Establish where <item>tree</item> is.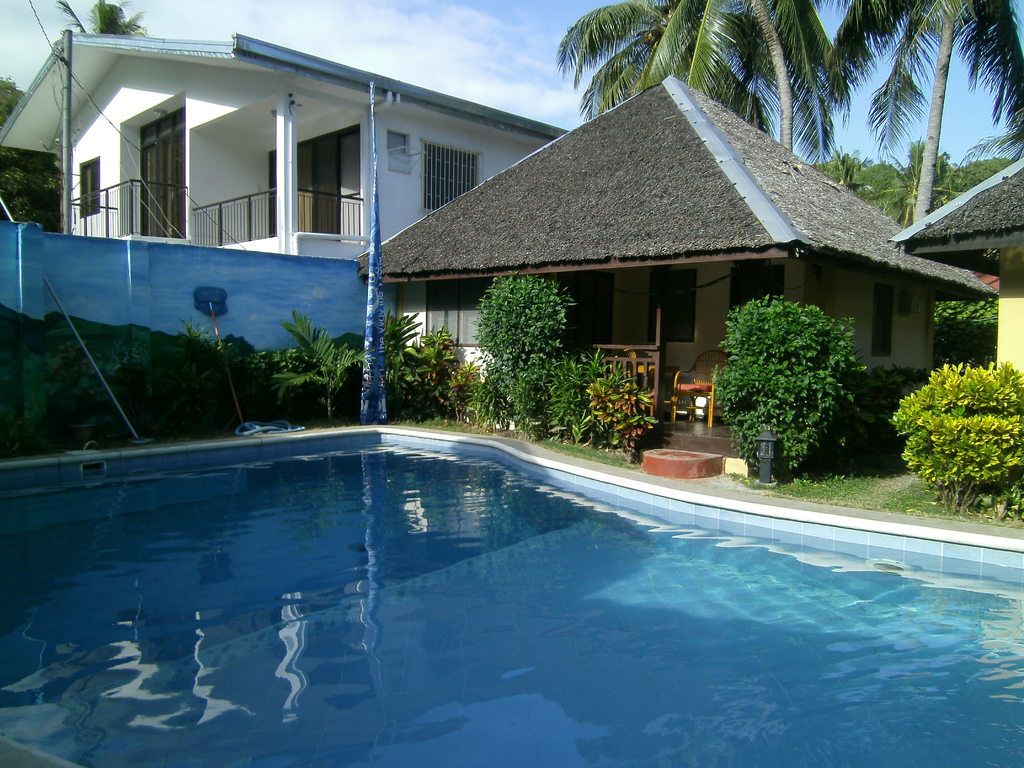
Established at 714,282,903,469.
